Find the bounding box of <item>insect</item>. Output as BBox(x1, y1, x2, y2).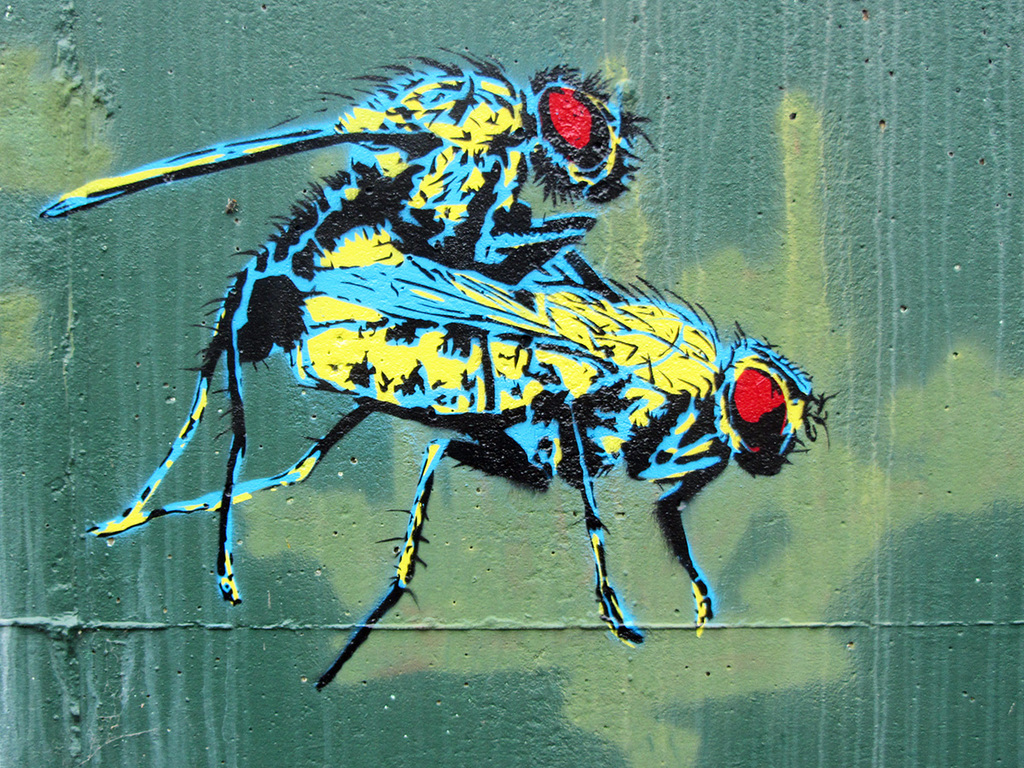
BBox(79, 247, 845, 692).
